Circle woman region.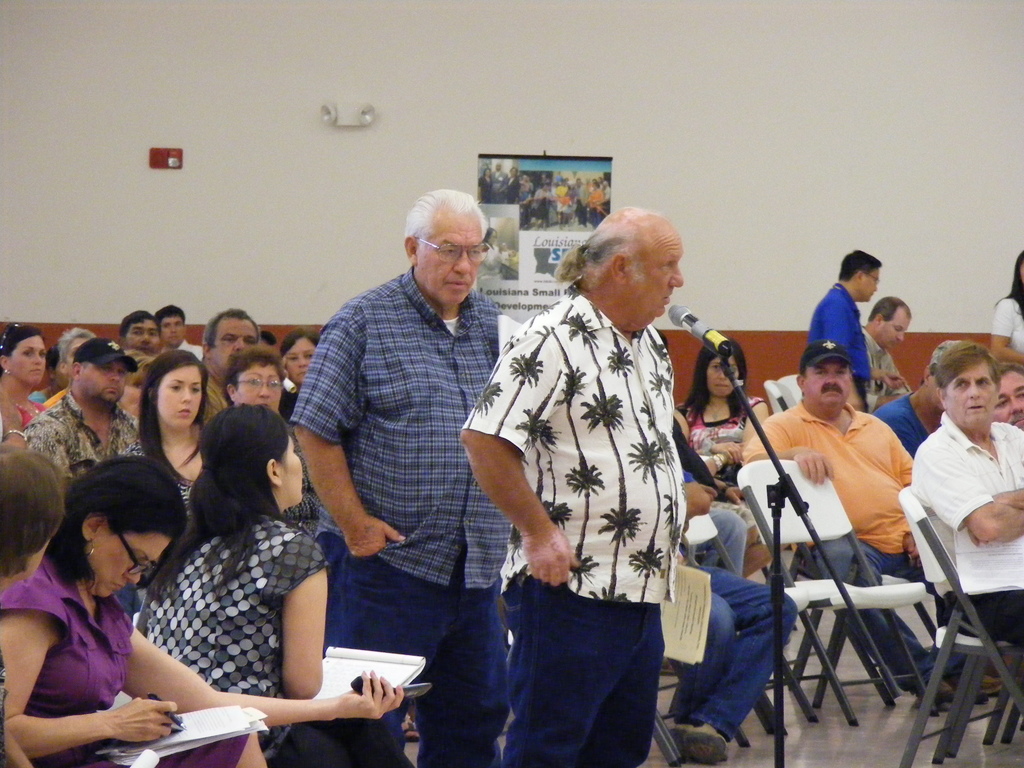
Region: 673,337,769,580.
